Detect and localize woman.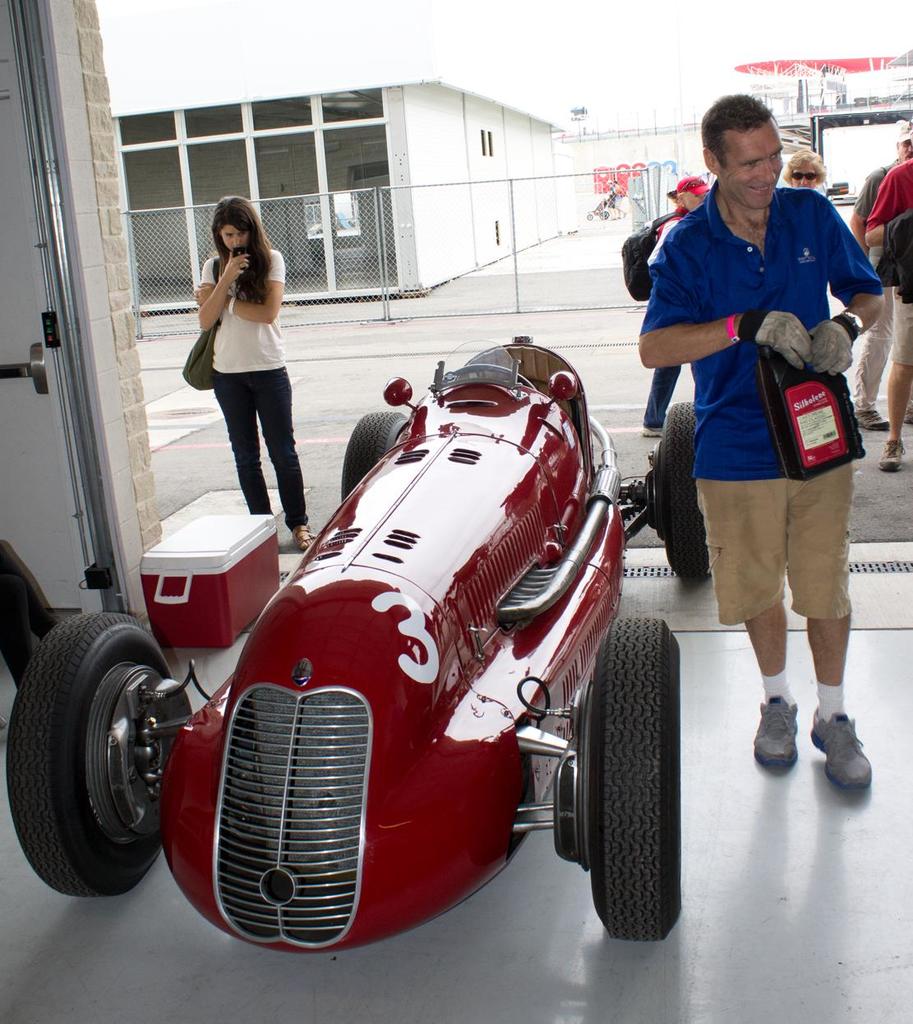
Localized at Rect(181, 181, 310, 530).
